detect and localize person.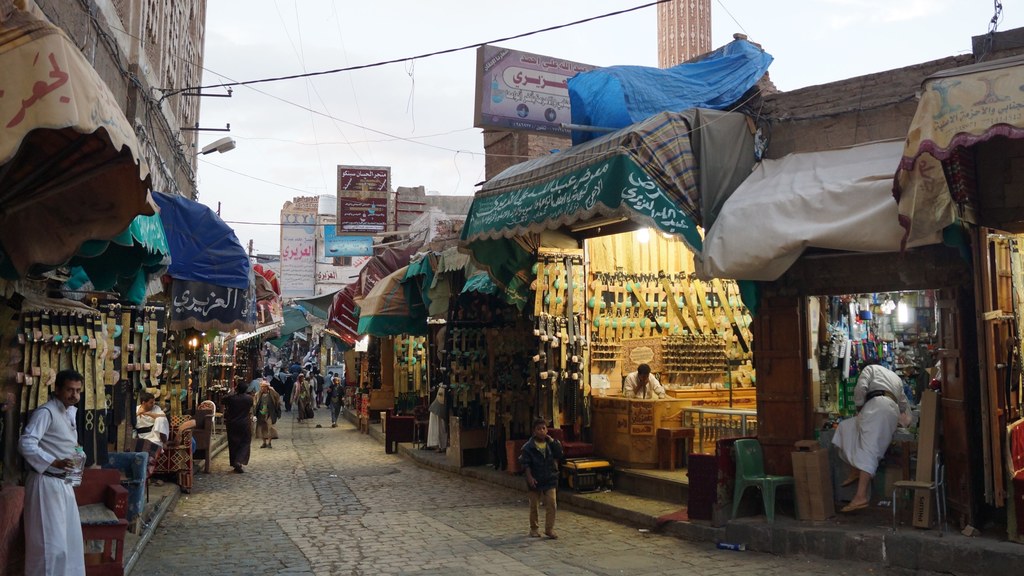
Localized at 840,356,908,513.
